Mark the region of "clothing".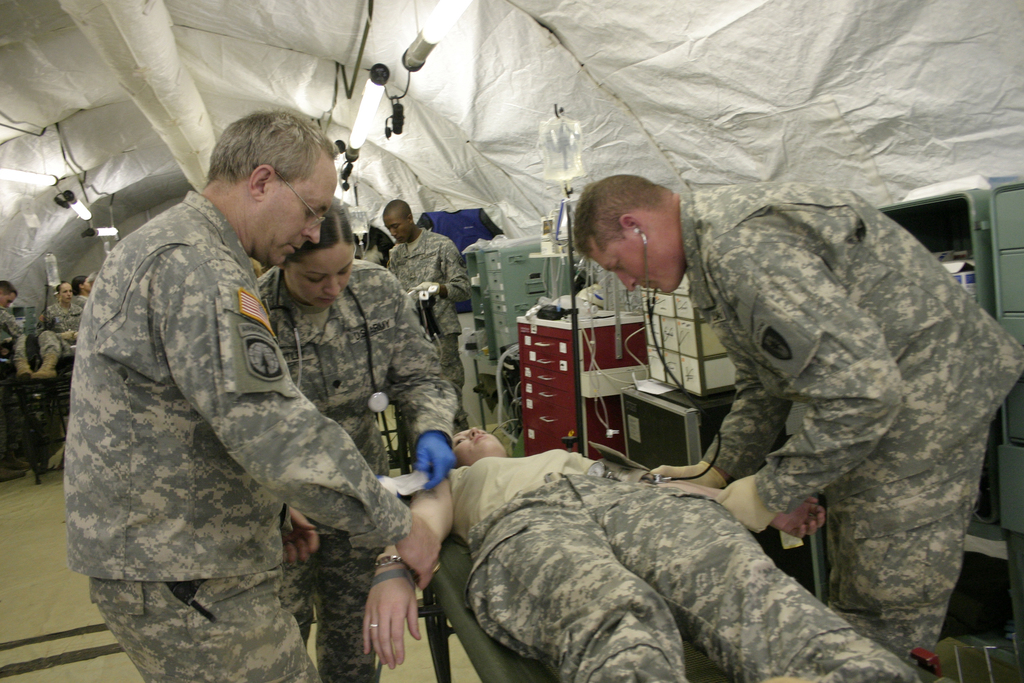
Region: Rect(0, 305, 29, 470).
